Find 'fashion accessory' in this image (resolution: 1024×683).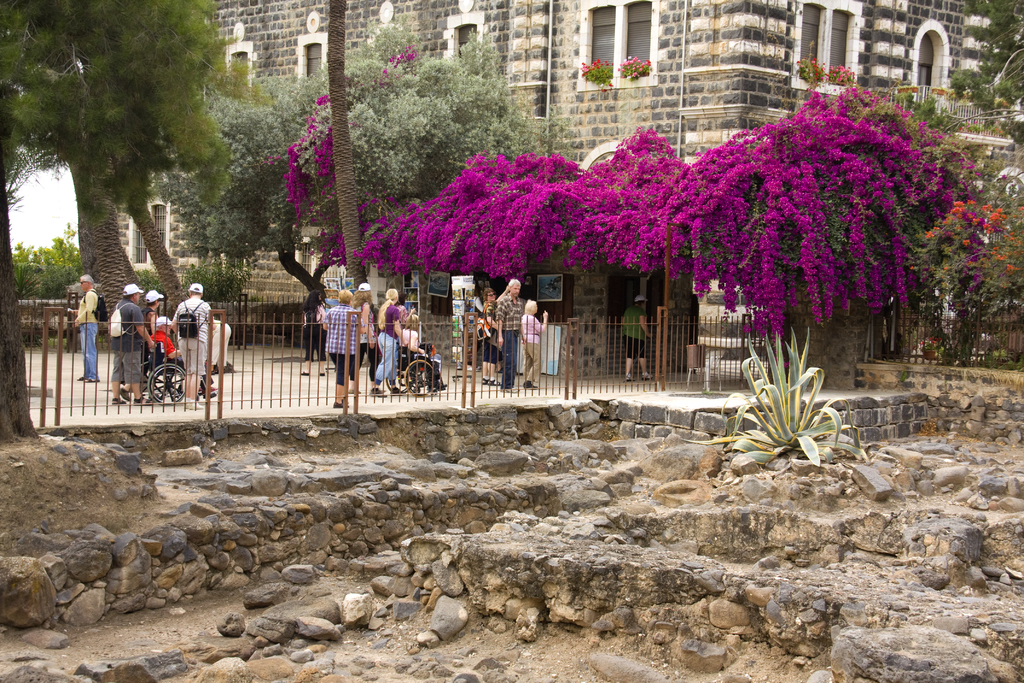
(left=475, top=300, right=496, bottom=337).
